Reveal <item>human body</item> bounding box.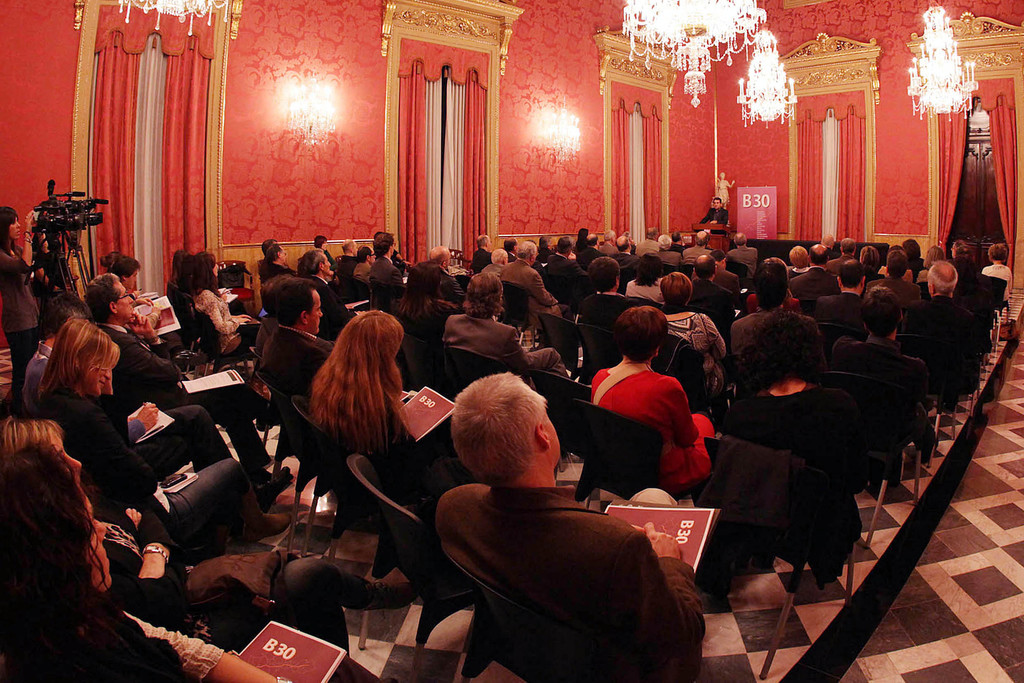
Revealed: (x1=0, y1=409, x2=230, y2=619).
